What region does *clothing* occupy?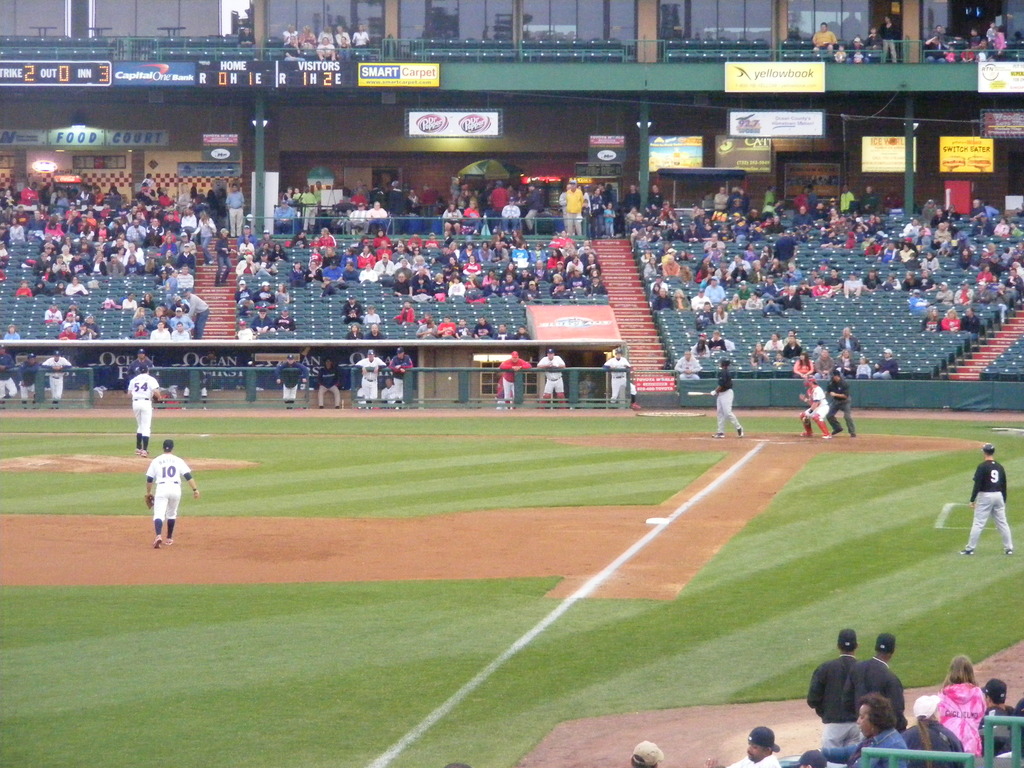
[left=781, top=343, right=804, bottom=358].
